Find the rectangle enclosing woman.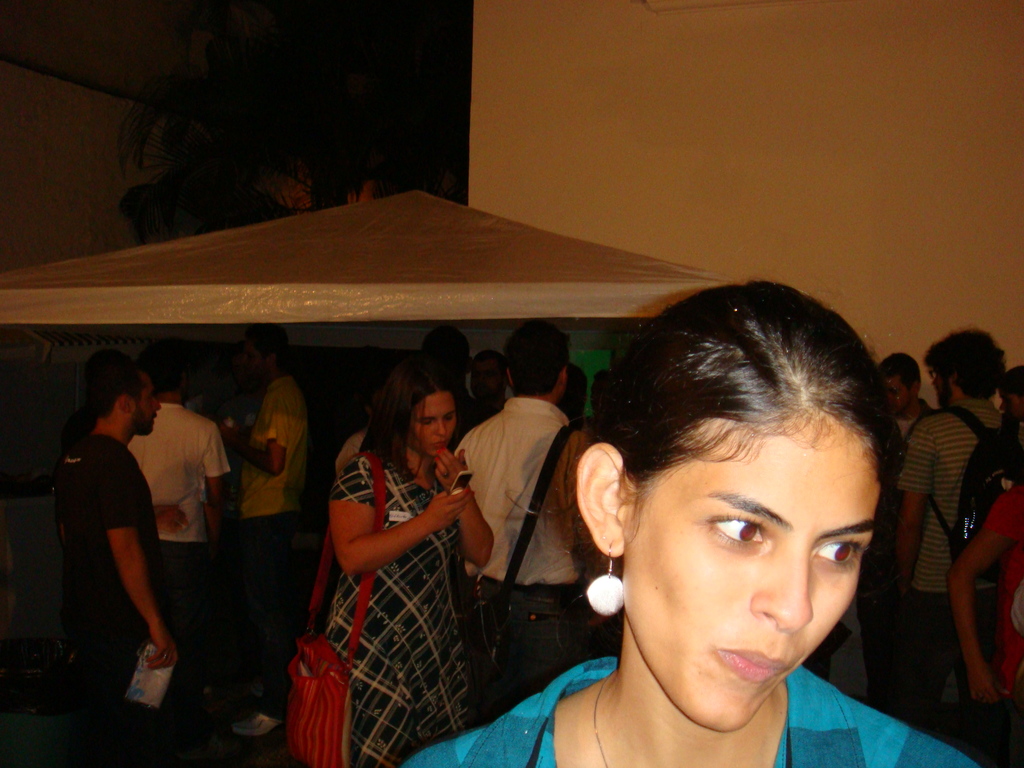
rect(285, 347, 529, 765).
